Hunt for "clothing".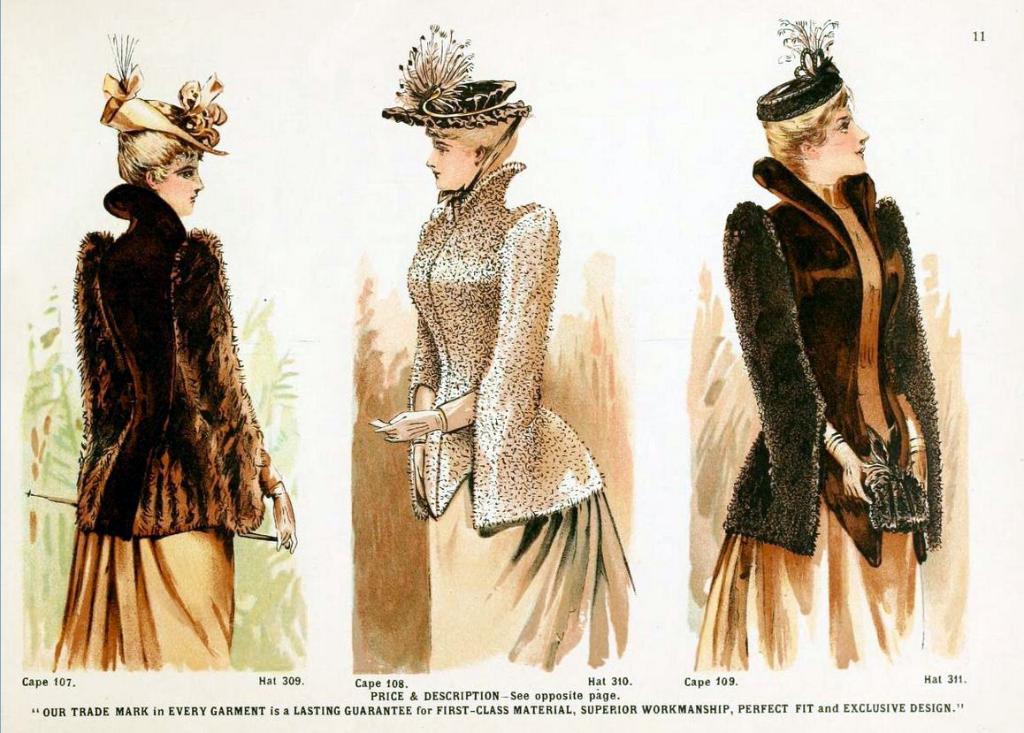
Hunted down at <box>53,538,237,676</box>.
